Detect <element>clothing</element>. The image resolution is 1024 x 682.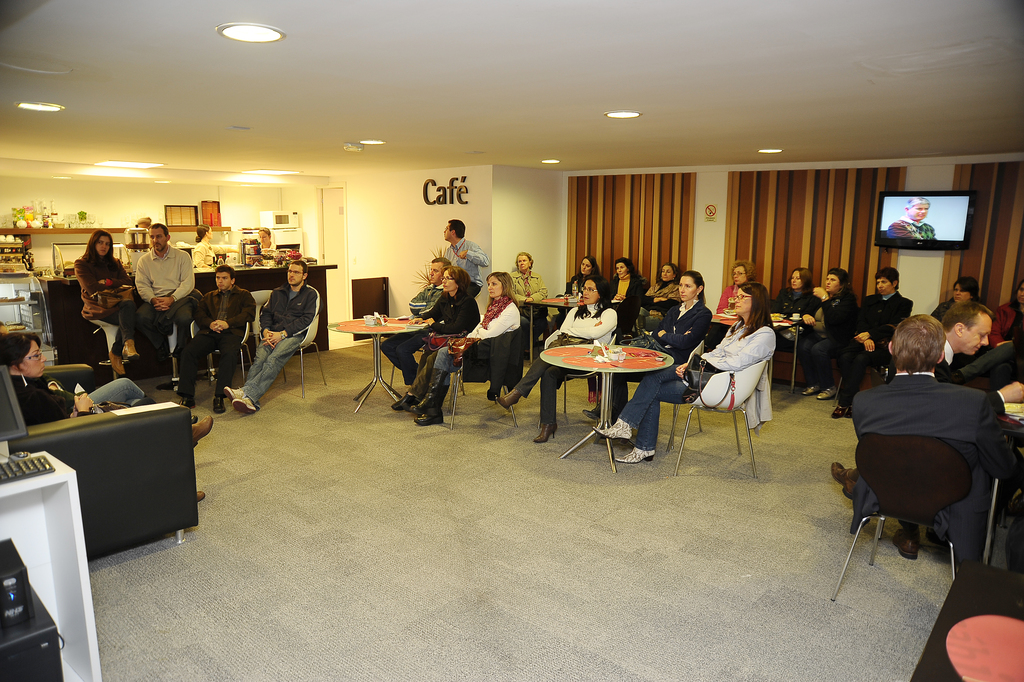
bbox=(804, 282, 865, 382).
